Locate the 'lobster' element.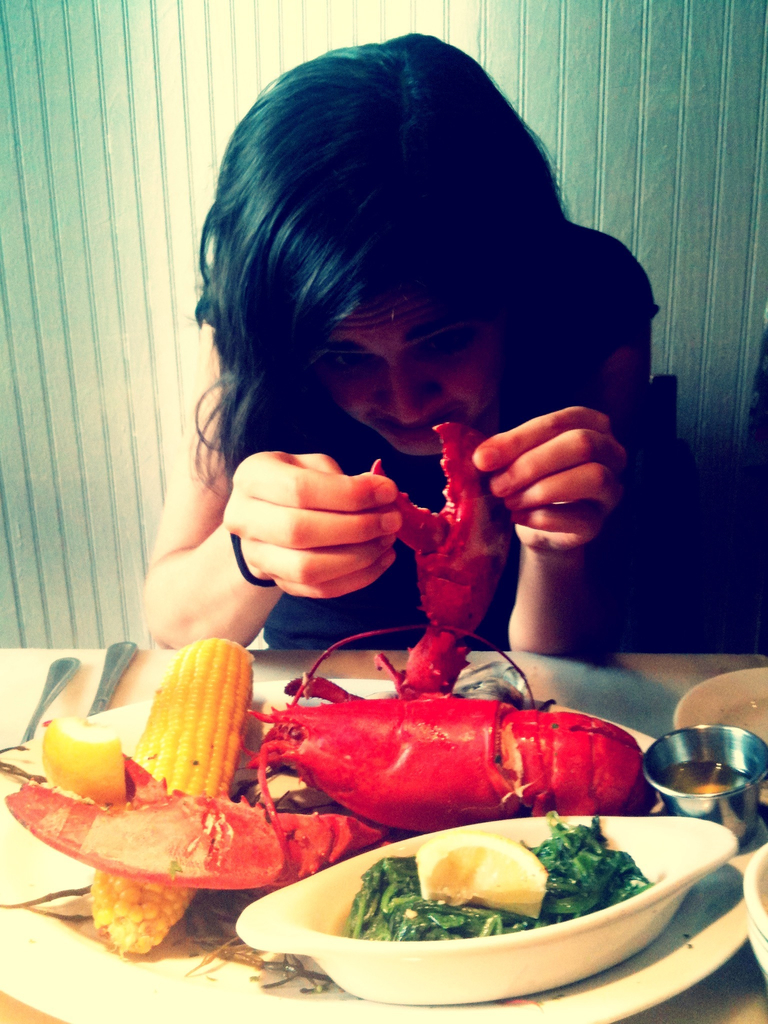
Element bbox: box=[5, 756, 374, 900].
